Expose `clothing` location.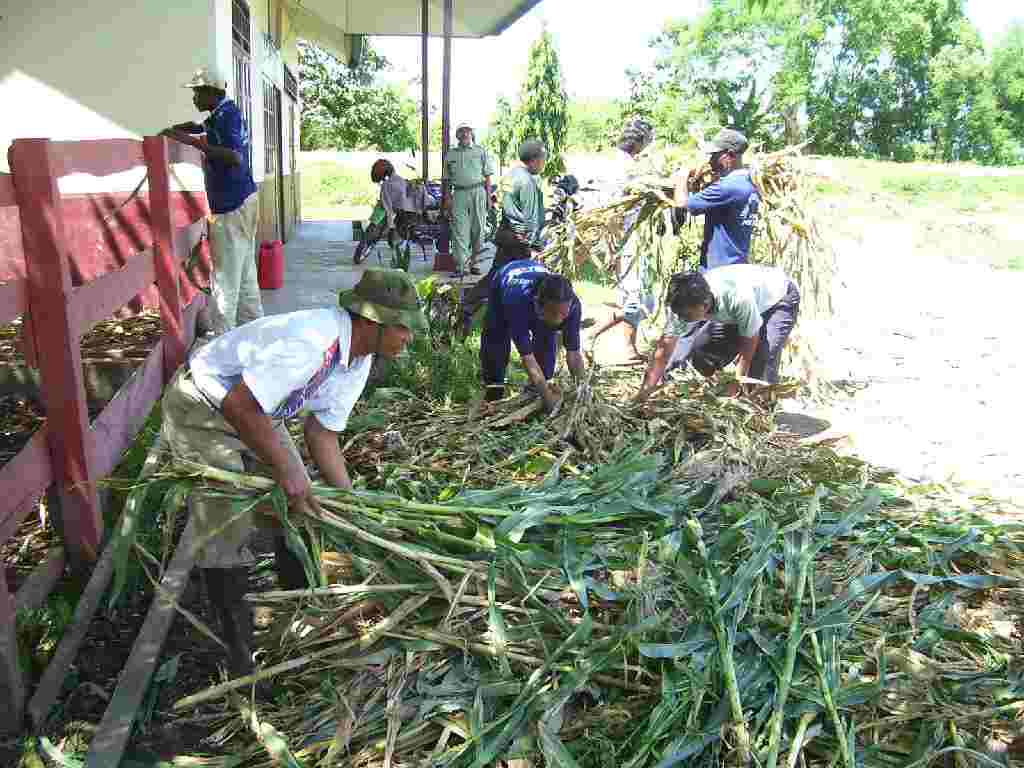
Exposed at detection(481, 257, 584, 405).
